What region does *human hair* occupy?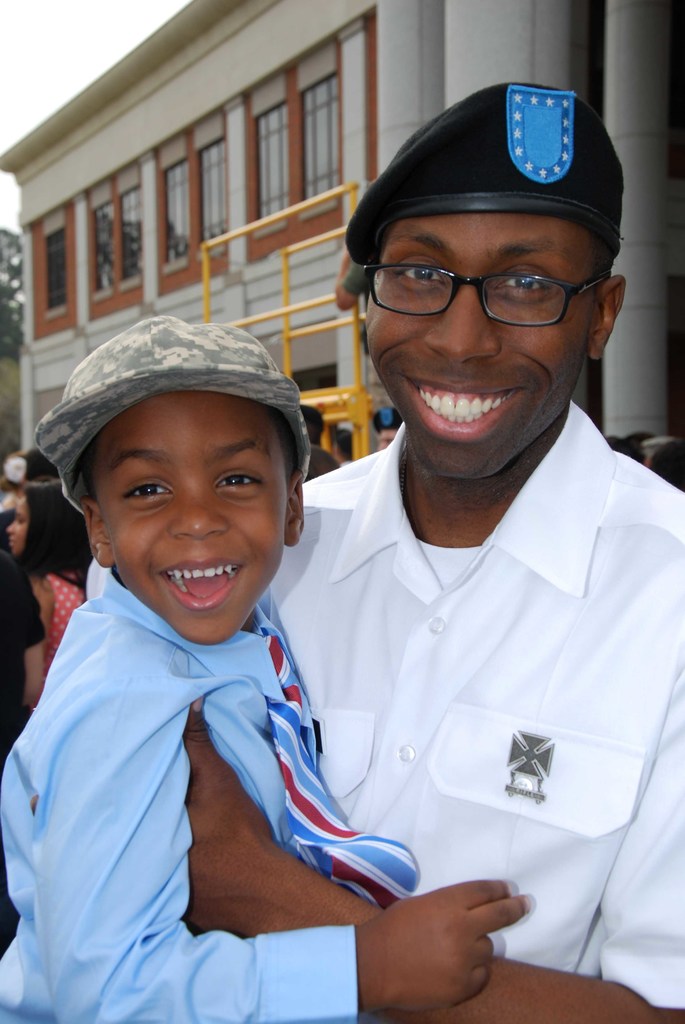
bbox=[0, 450, 88, 650].
